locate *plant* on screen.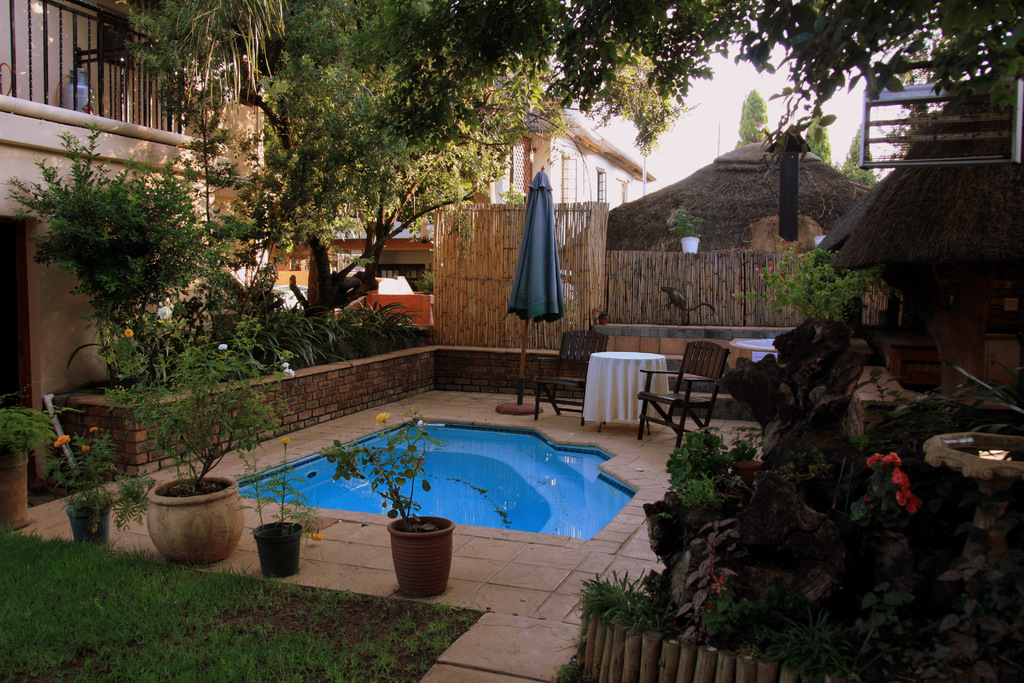
On screen at {"x1": 850, "y1": 572, "x2": 902, "y2": 648}.
